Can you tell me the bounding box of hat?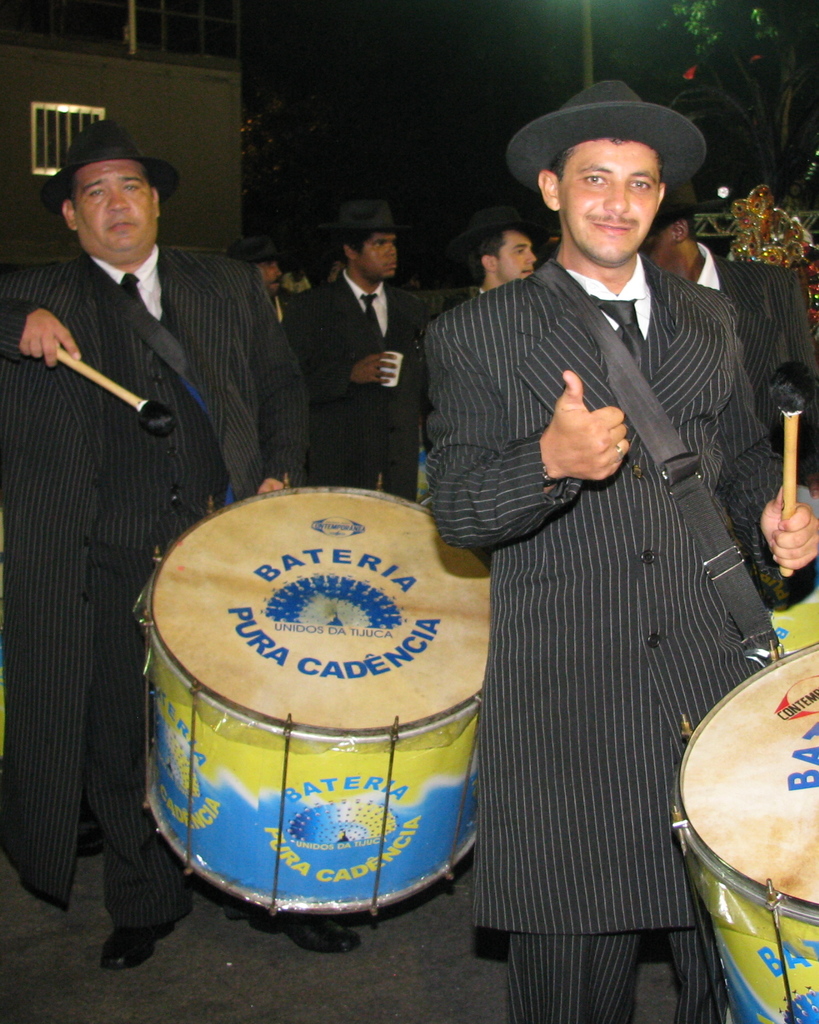
[left=47, top=121, right=175, bottom=211].
